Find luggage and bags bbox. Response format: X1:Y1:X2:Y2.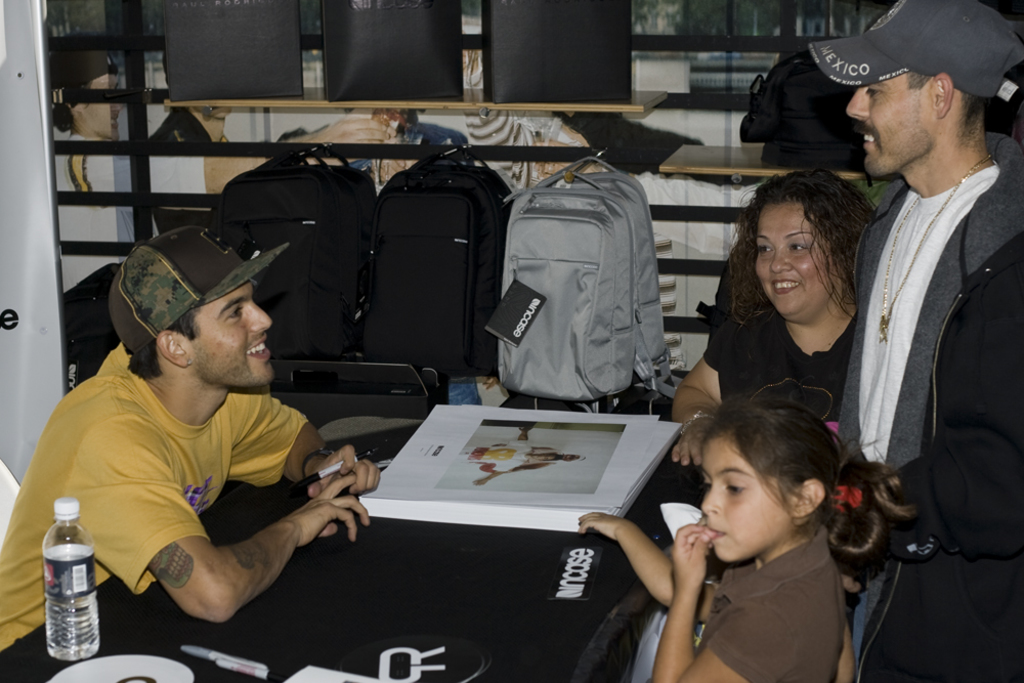
735:53:879:174.
